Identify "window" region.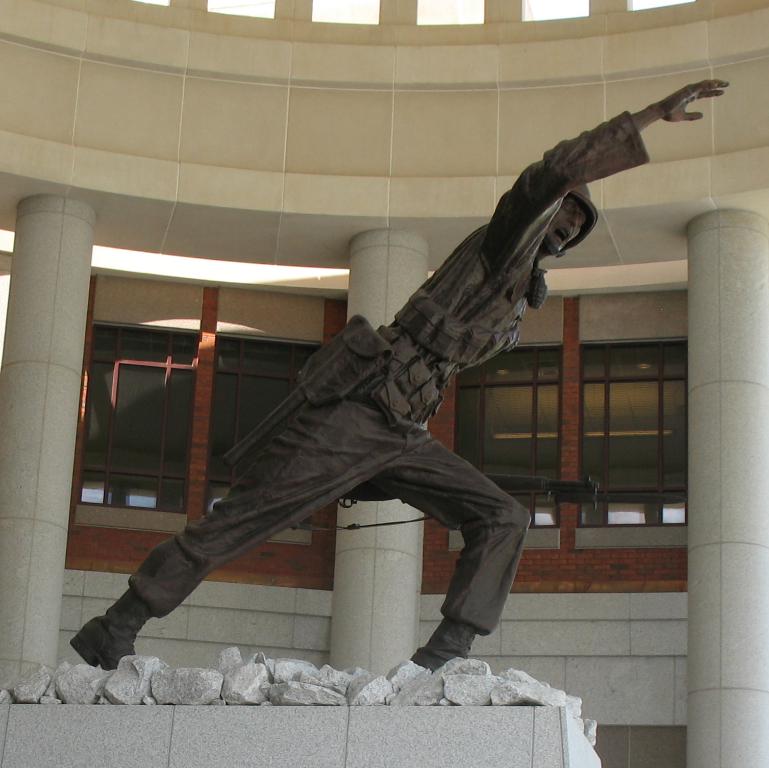
Region: 67,320,197,532.
